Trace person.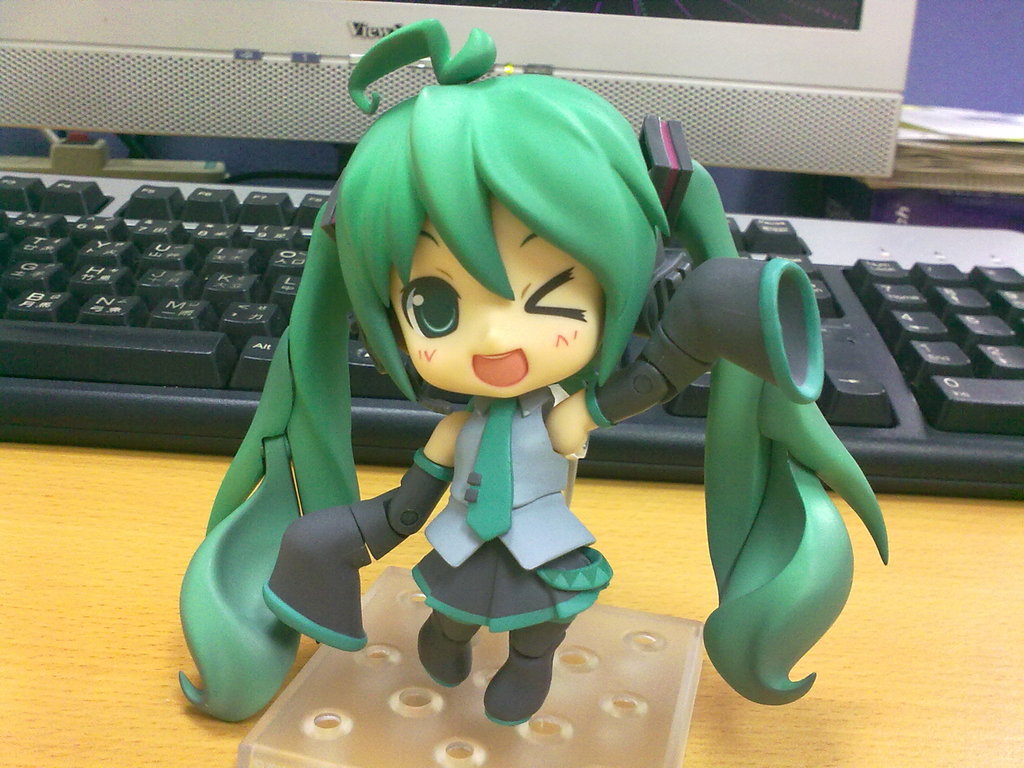
Traced to {"left": 180, "top": 18, "right": 889, "bottom": 724}.
